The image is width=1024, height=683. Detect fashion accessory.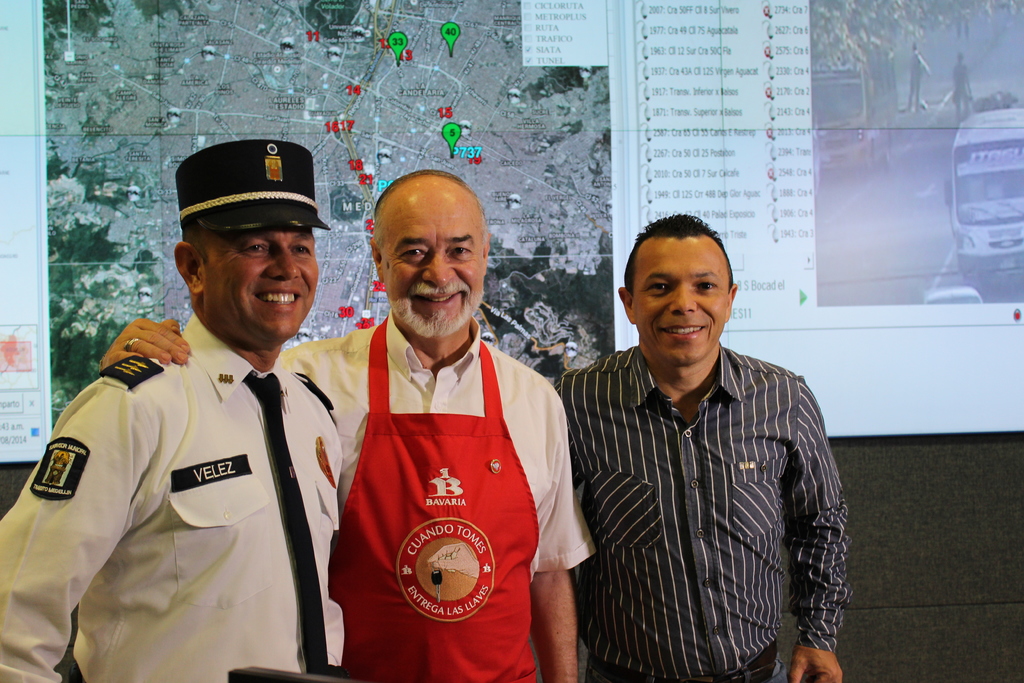
Detection: <box>121,339,136,349</box>.
